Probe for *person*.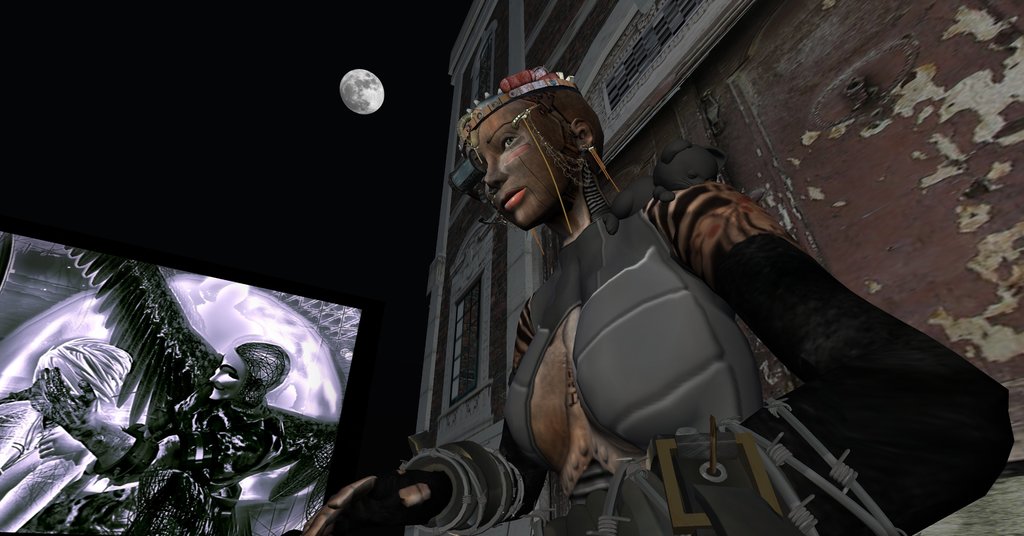
Probe result: (301,65,1012,535).
